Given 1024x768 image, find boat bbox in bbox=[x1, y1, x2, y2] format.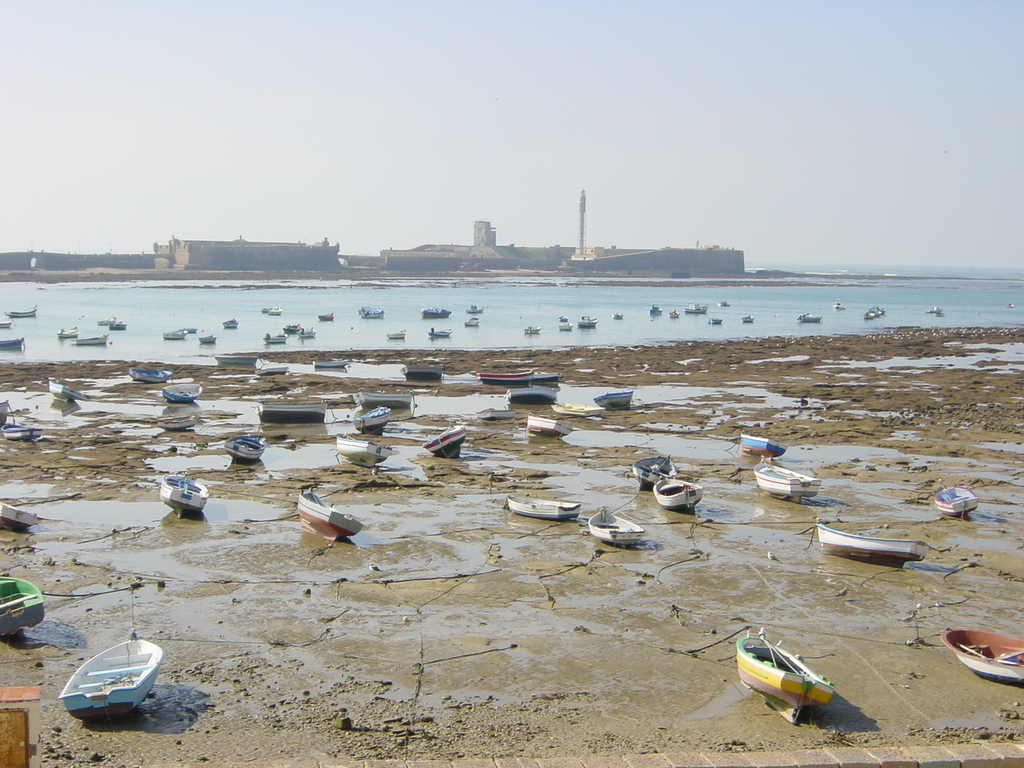
bbox=[385, 328, 408, 343].
